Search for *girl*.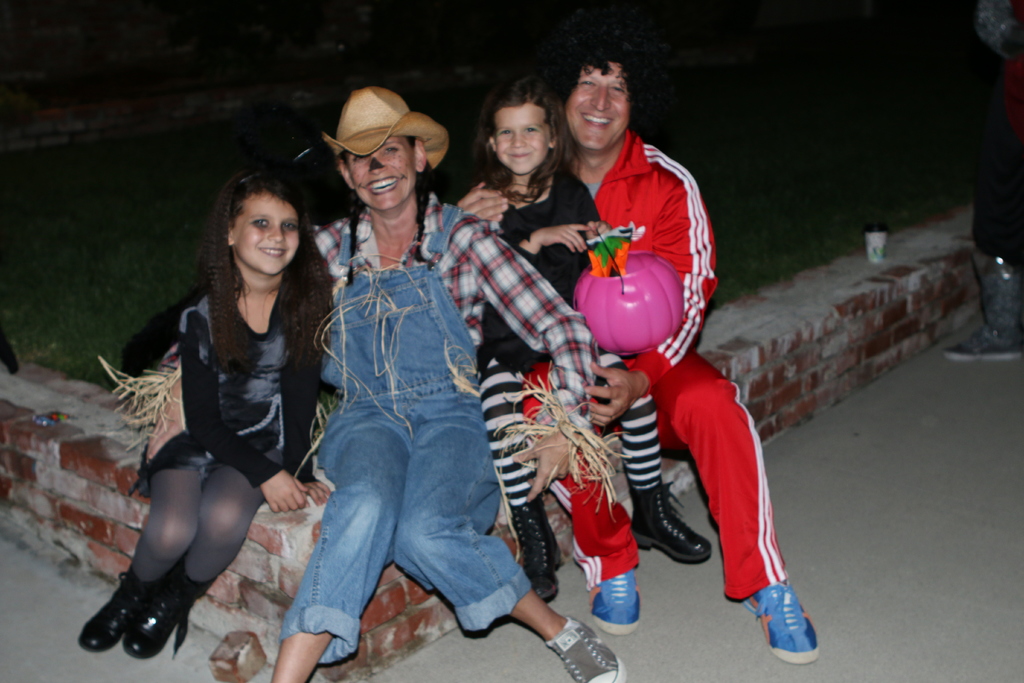
Found at region(79, 168, 333, 659).
